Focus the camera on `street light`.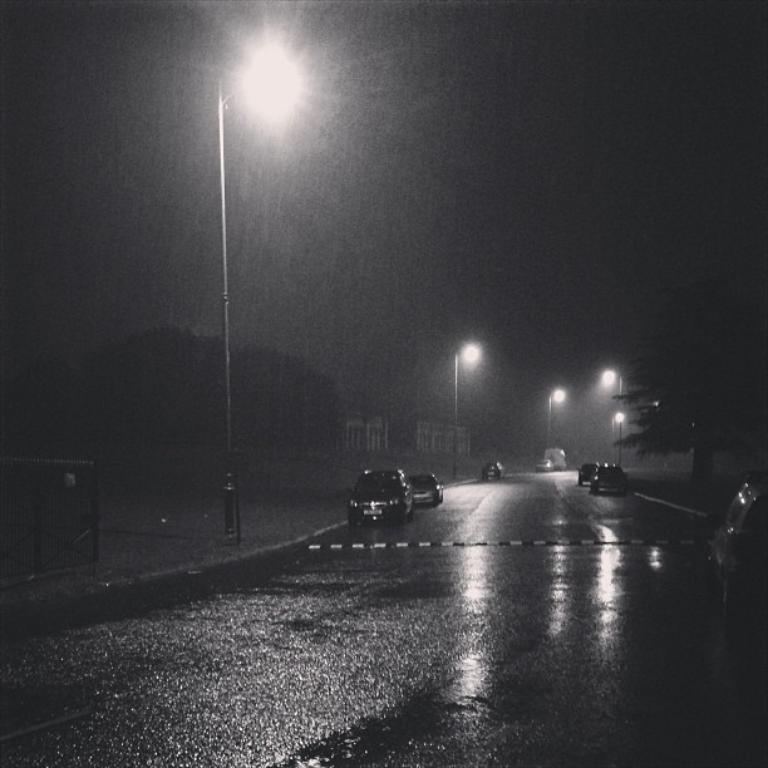
Focus region: left=602, top=366, right=626, bottom=477.
